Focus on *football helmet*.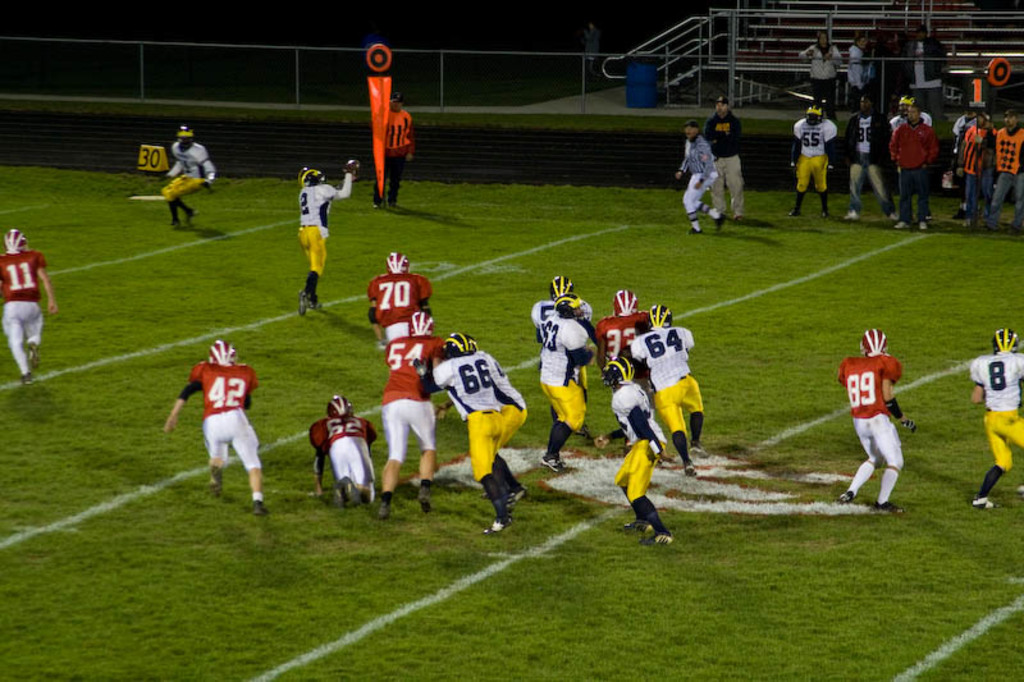
Focused at l=435, t=330, r=484, b=358.
